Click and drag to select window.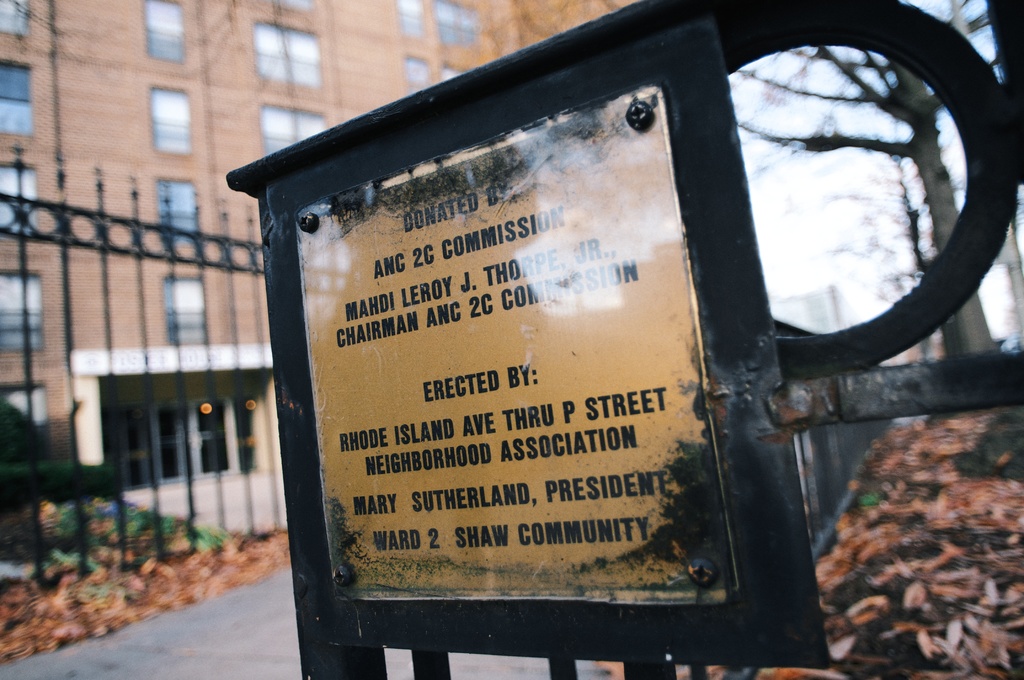
Selection: select_region(163, 268, 204, 344).
